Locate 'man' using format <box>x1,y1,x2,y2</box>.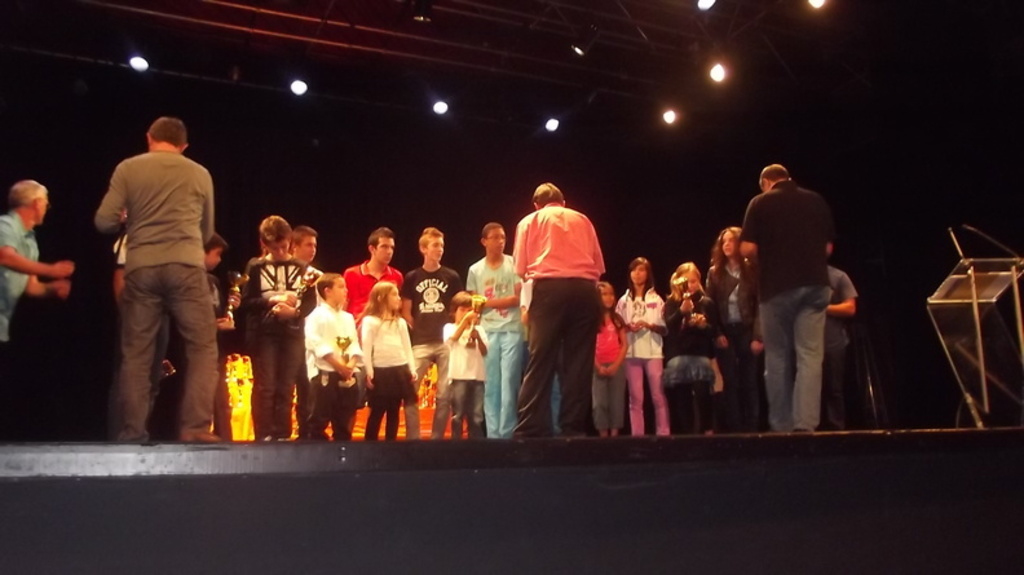
<box>91,110,240,455</box>.
